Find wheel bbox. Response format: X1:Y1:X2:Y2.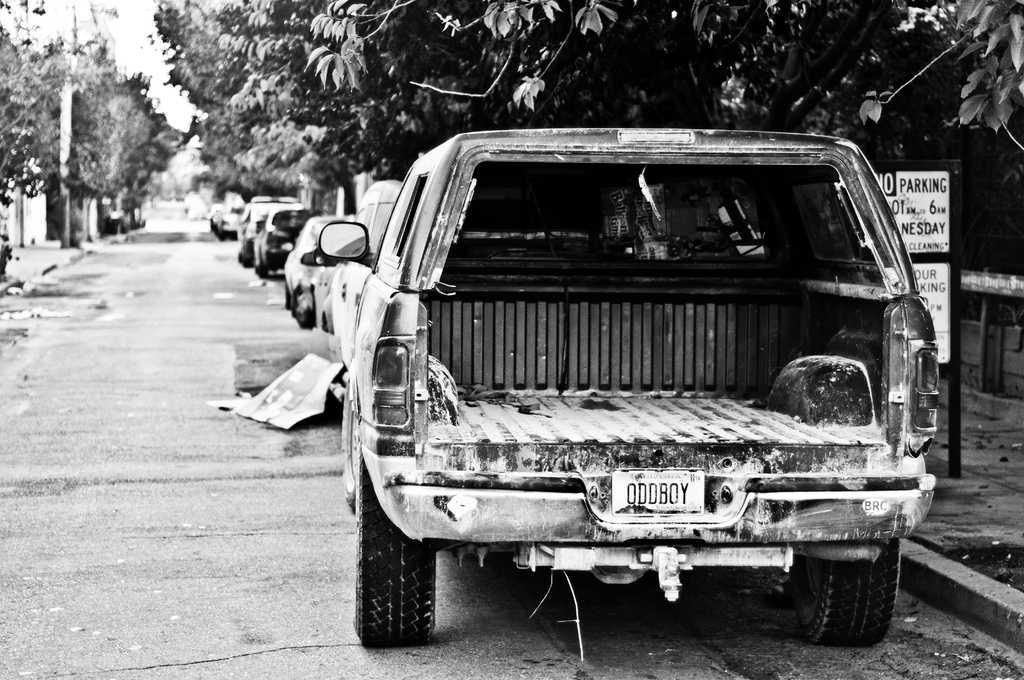
352:451:435:652.
